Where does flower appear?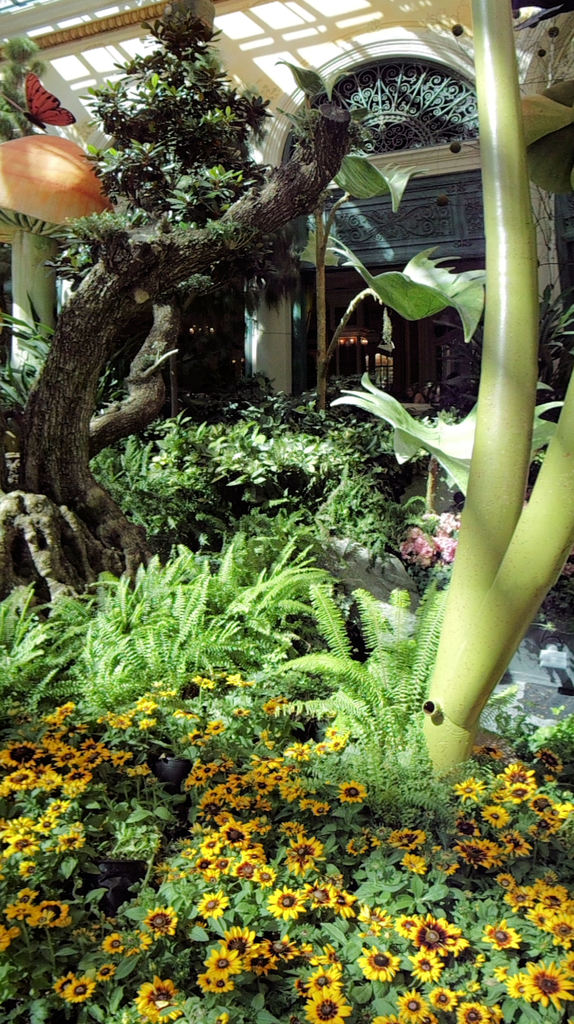
Appears at (left=364, top=951, right=397, bottom=977).
